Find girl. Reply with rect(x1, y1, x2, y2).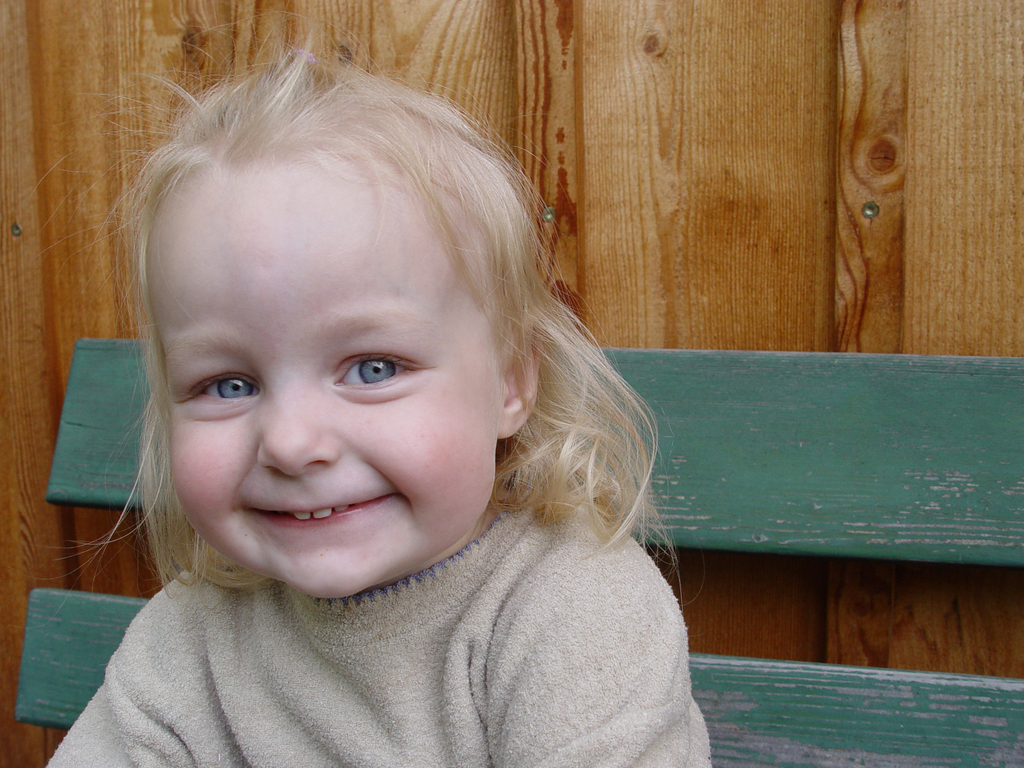
rect(44, 7, 716, 767).
